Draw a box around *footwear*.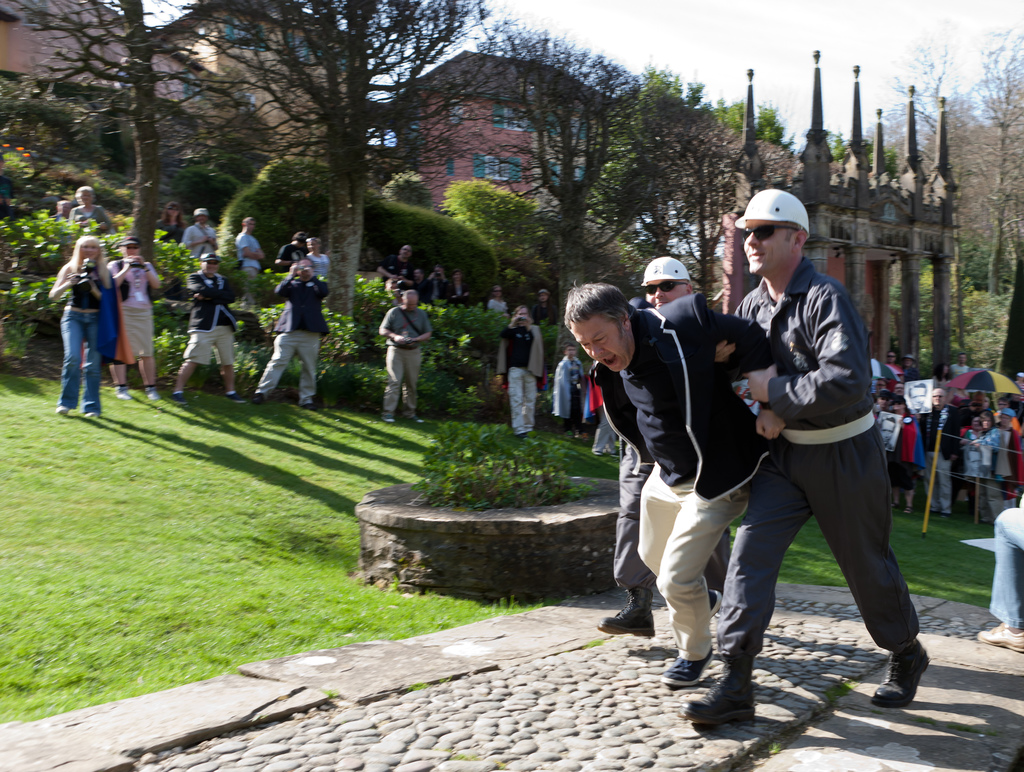
bbox=(145, 387, 164, 401).
